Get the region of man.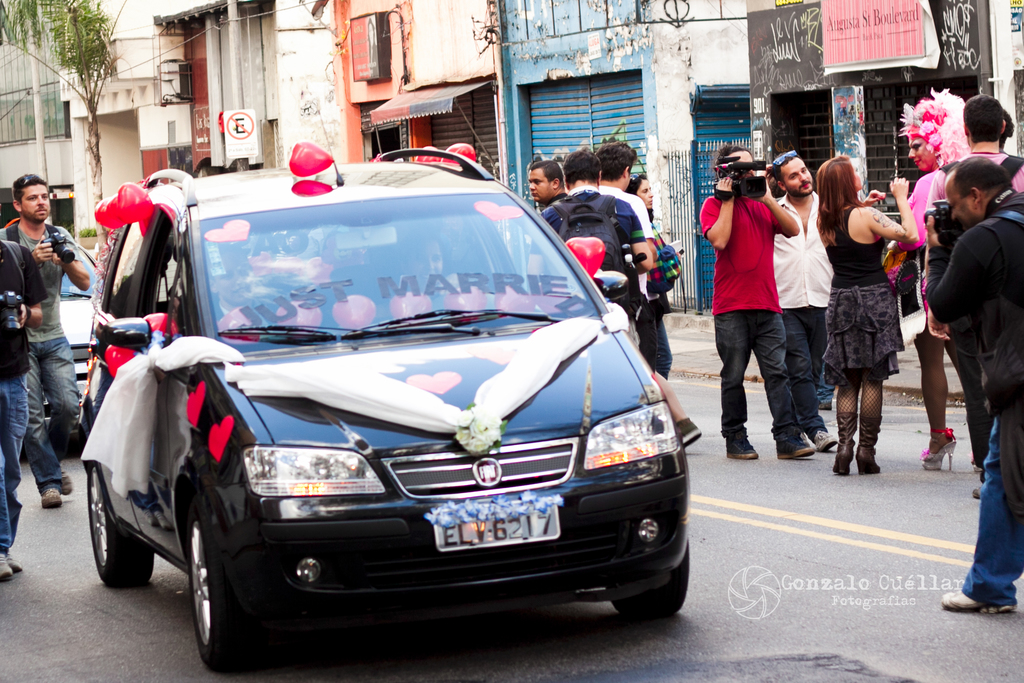
0, 239, 50, 580.
